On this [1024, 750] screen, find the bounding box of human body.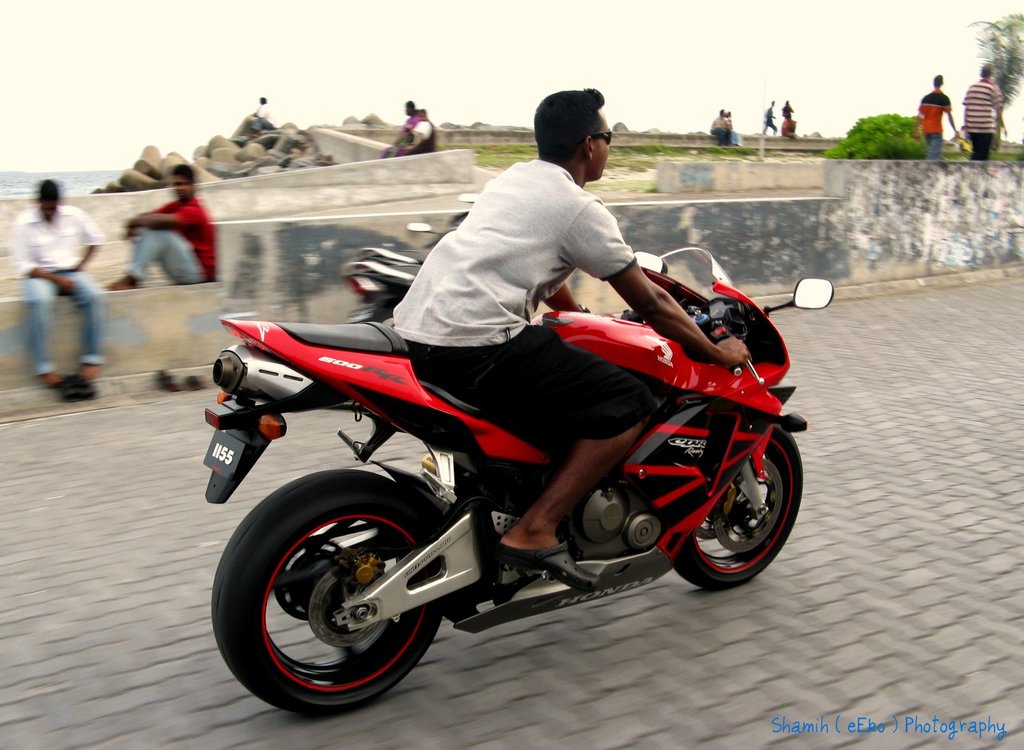
Bounding box: select_region(392, 158, 752, 591).
